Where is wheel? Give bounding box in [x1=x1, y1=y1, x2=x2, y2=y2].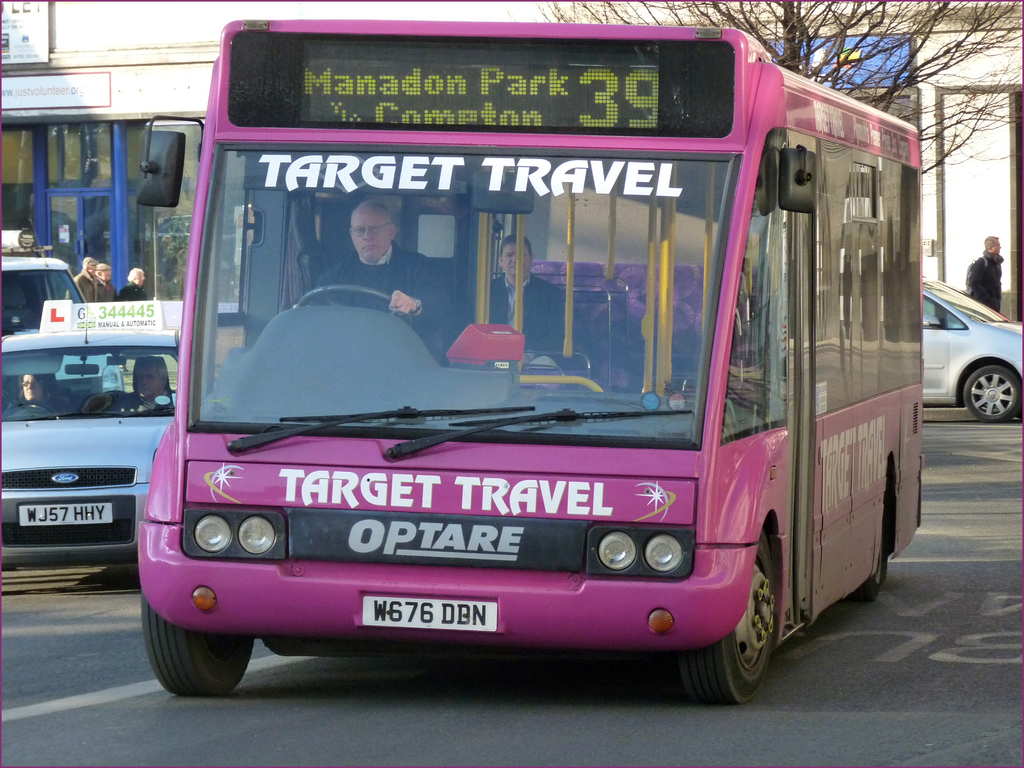
[x1=844, y1=532, x2=890, y2=604].
